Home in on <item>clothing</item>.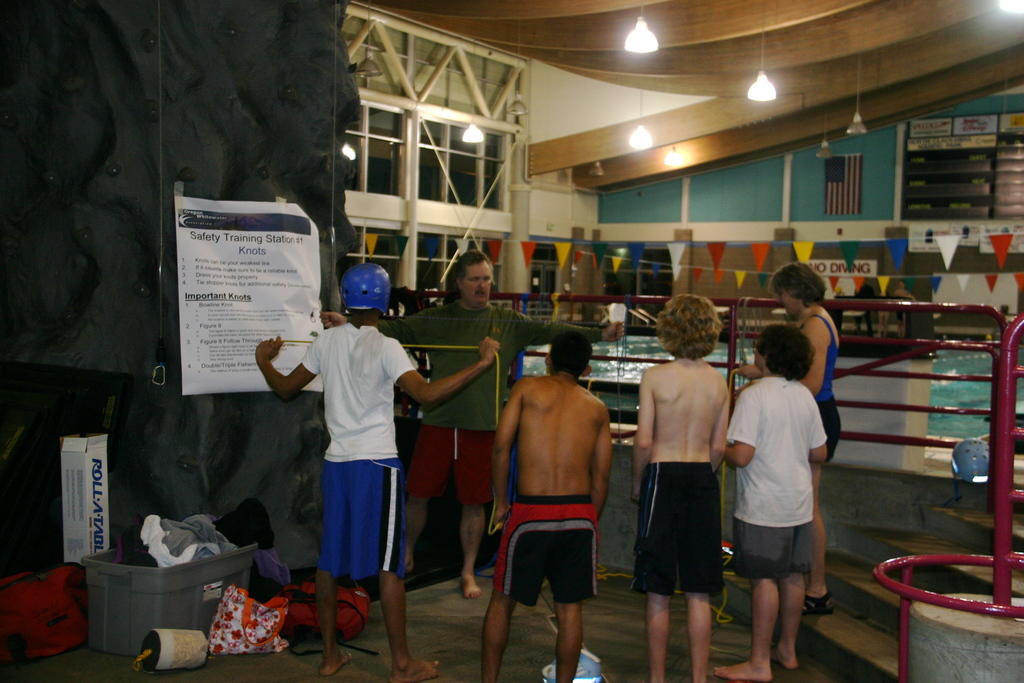
Homed in at [291,300,415,622].
